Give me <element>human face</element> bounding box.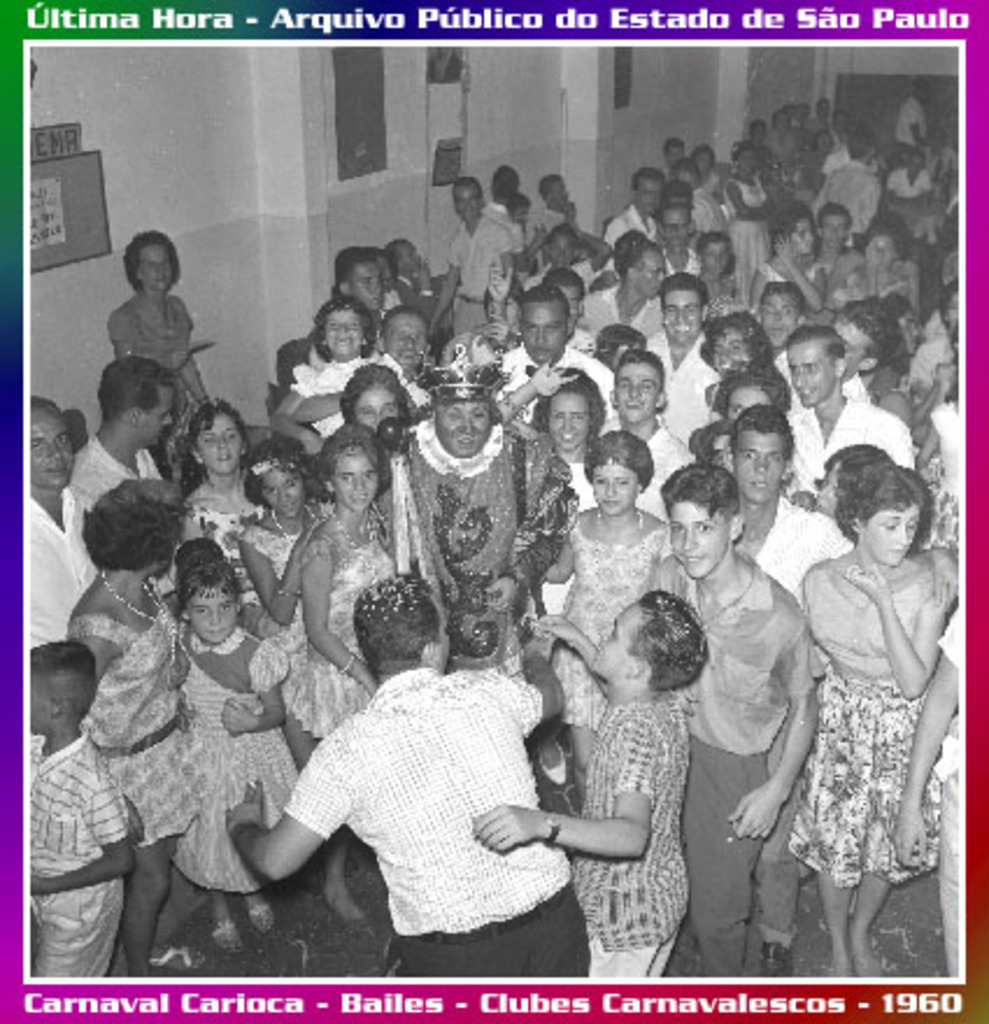
locate(635, 175, 666, 205).
